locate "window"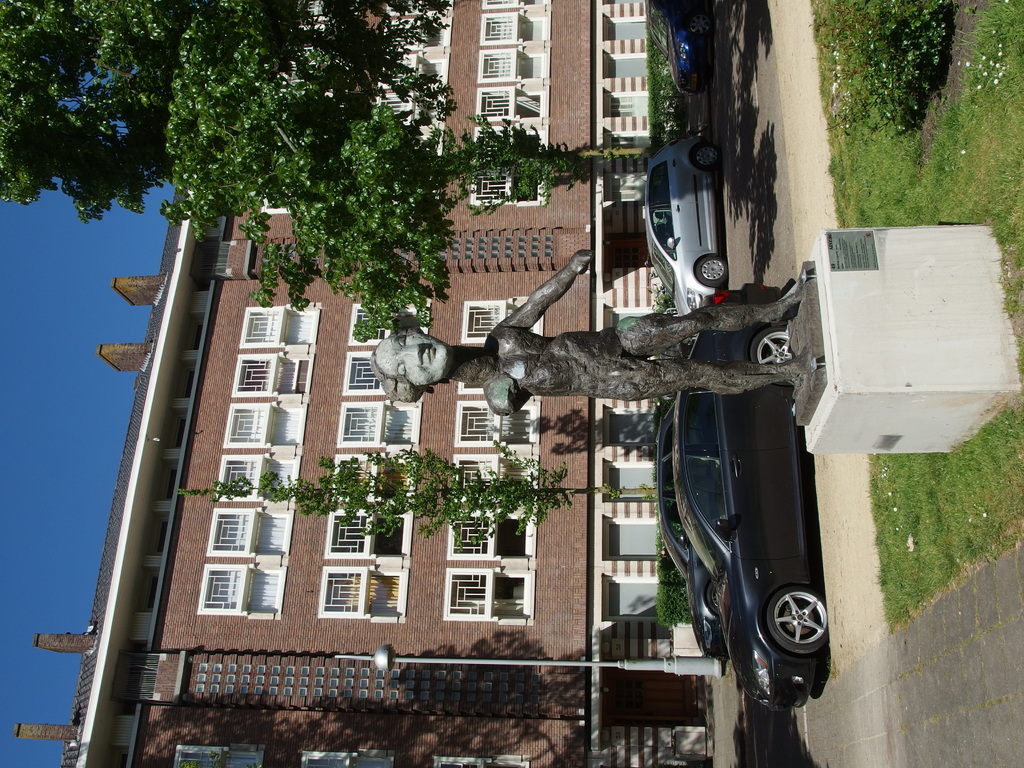
684/454/732/550
